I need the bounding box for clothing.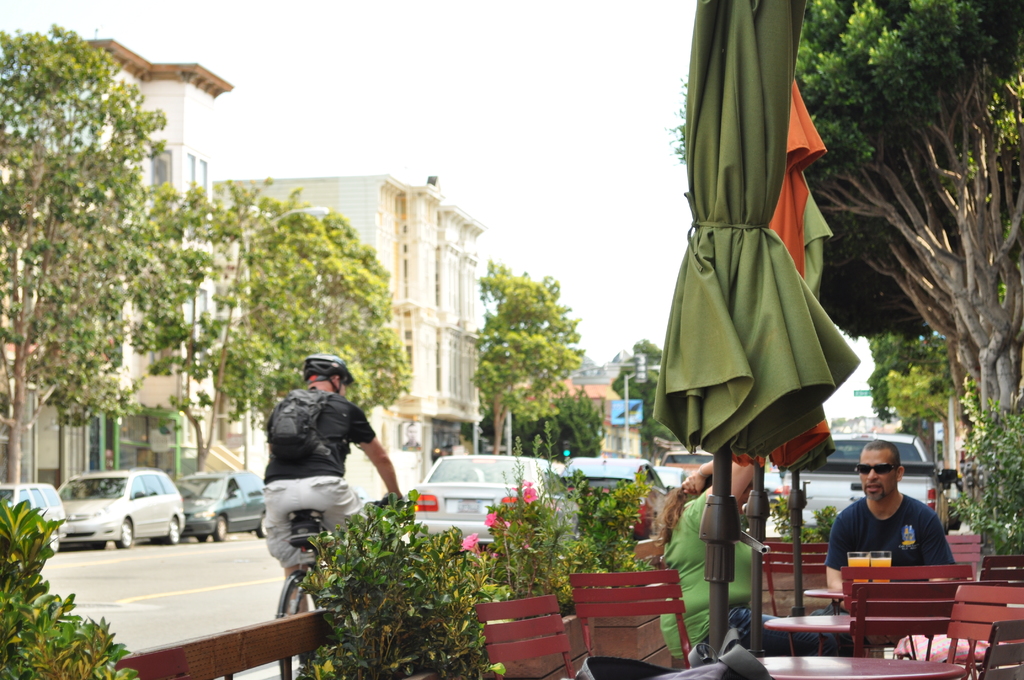
Here it is: pyautogui.locateOnScreen(262, 393, 375, 565).
